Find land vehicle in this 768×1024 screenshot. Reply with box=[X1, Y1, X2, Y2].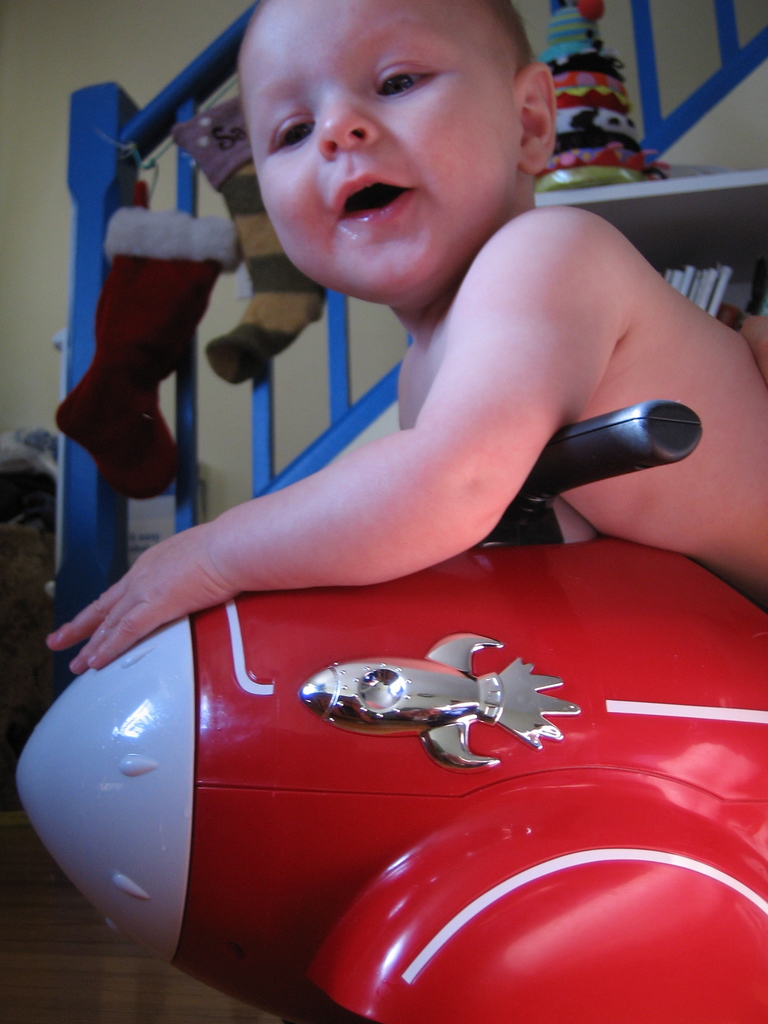
box=[10, 543, 767, 1023].
